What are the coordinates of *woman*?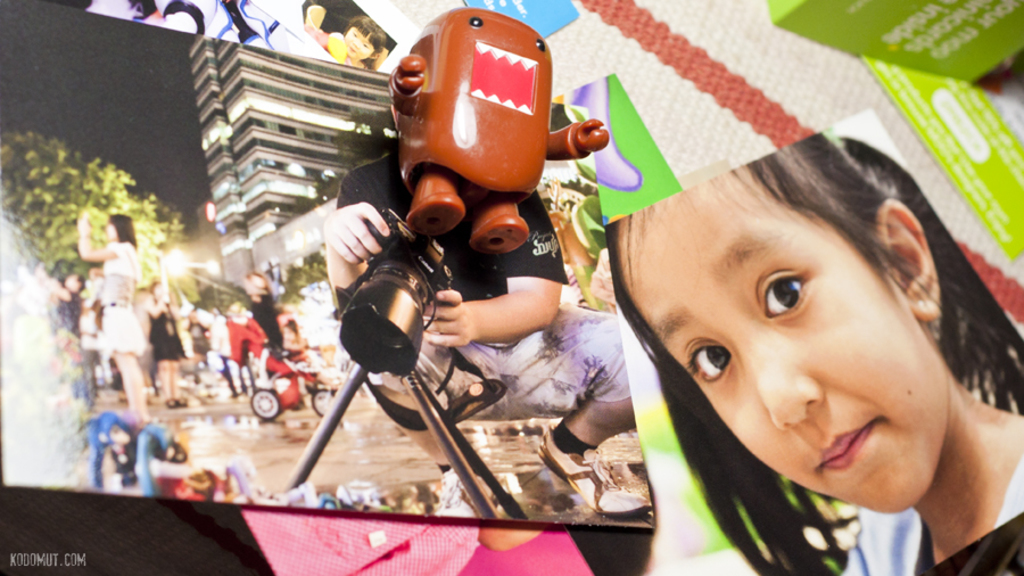
left=248, top=271, right=292, bottom=375.
